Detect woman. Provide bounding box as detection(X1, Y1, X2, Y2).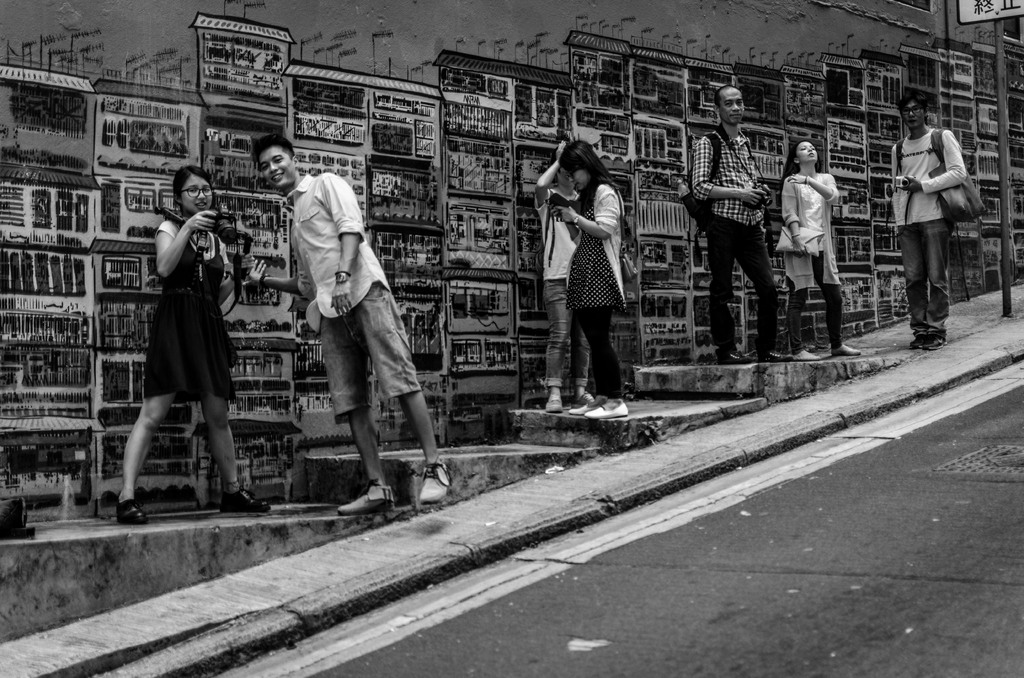
detection(548, 140, 628, 419).
